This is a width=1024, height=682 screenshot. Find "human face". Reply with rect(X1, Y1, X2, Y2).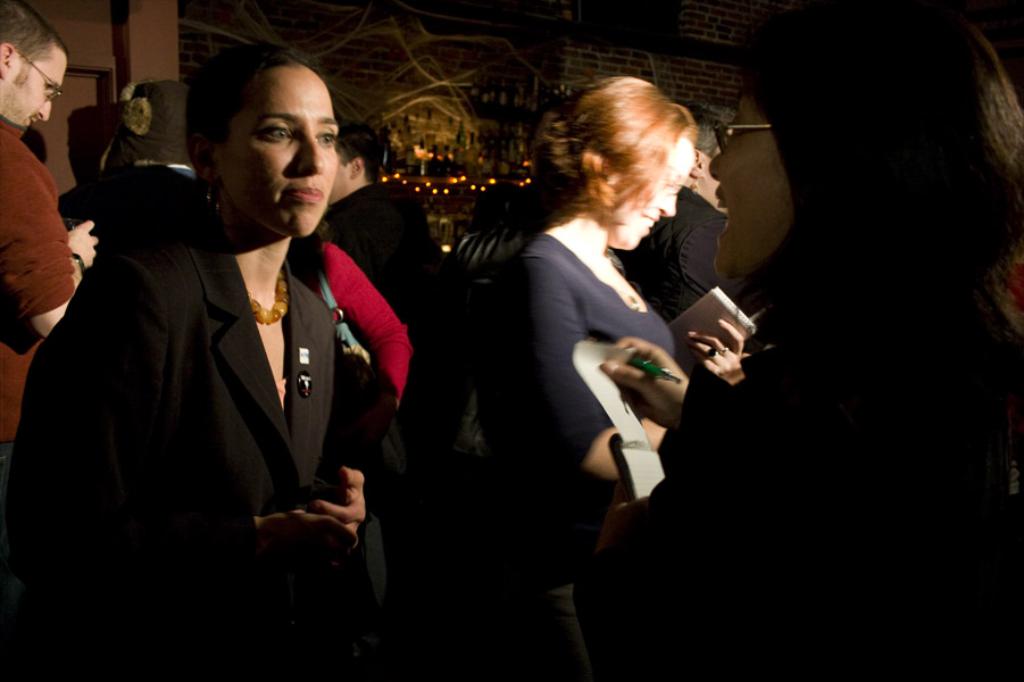
rect(607, 126, 696, 248).
